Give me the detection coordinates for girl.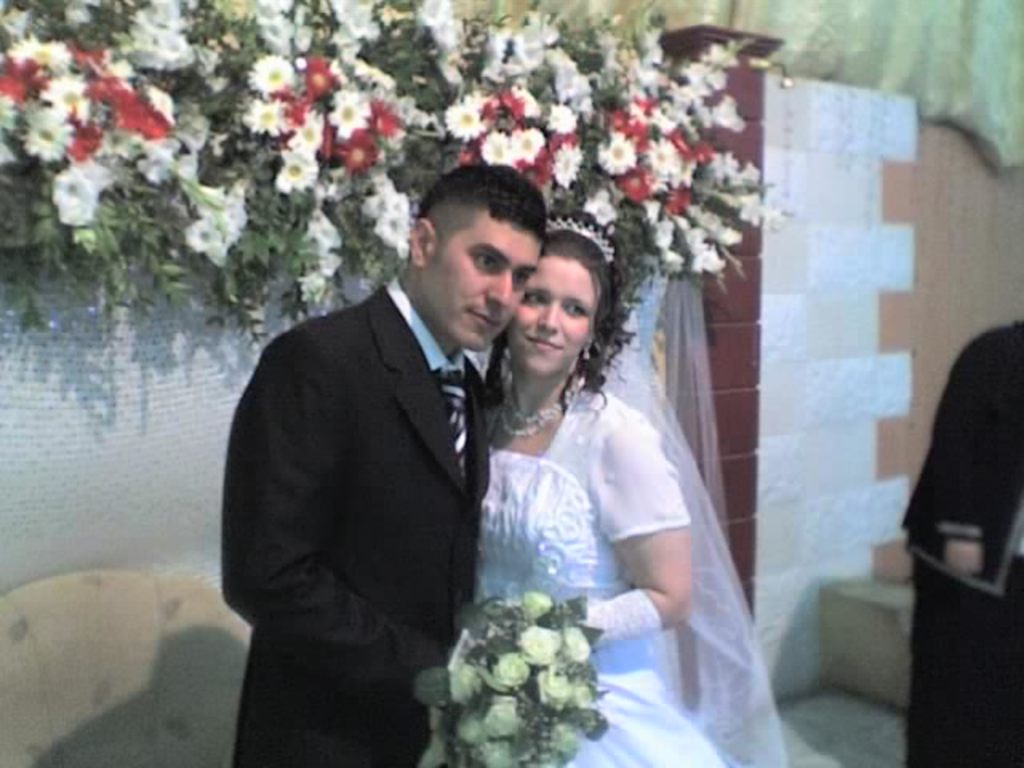
474/206/730/766.
